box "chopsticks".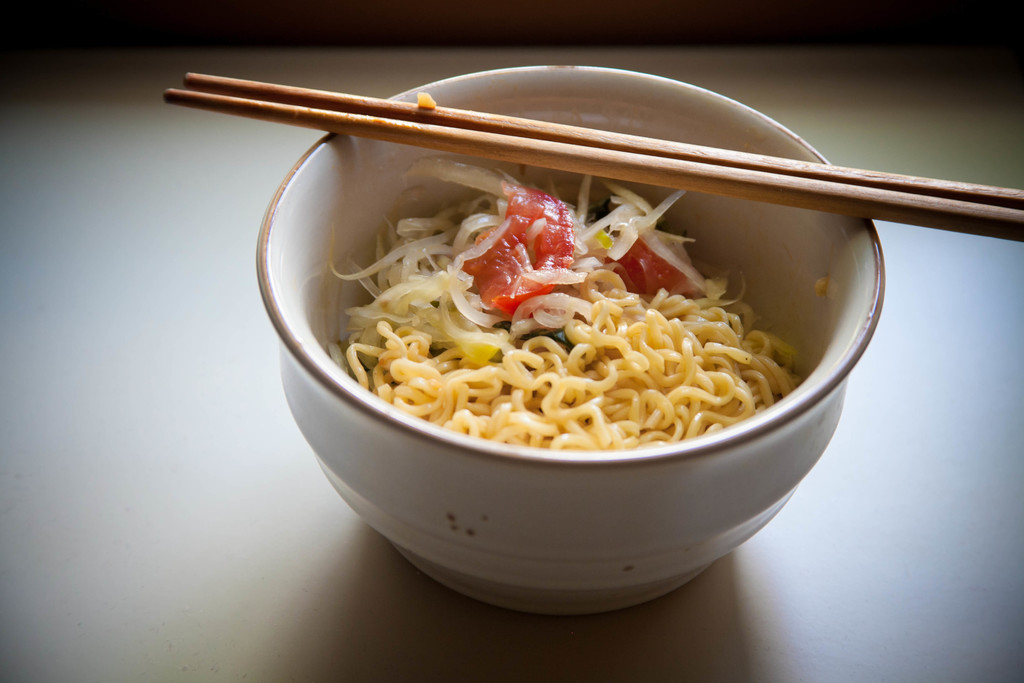
x1=165, y1=73, x2=1023, y2=239.
